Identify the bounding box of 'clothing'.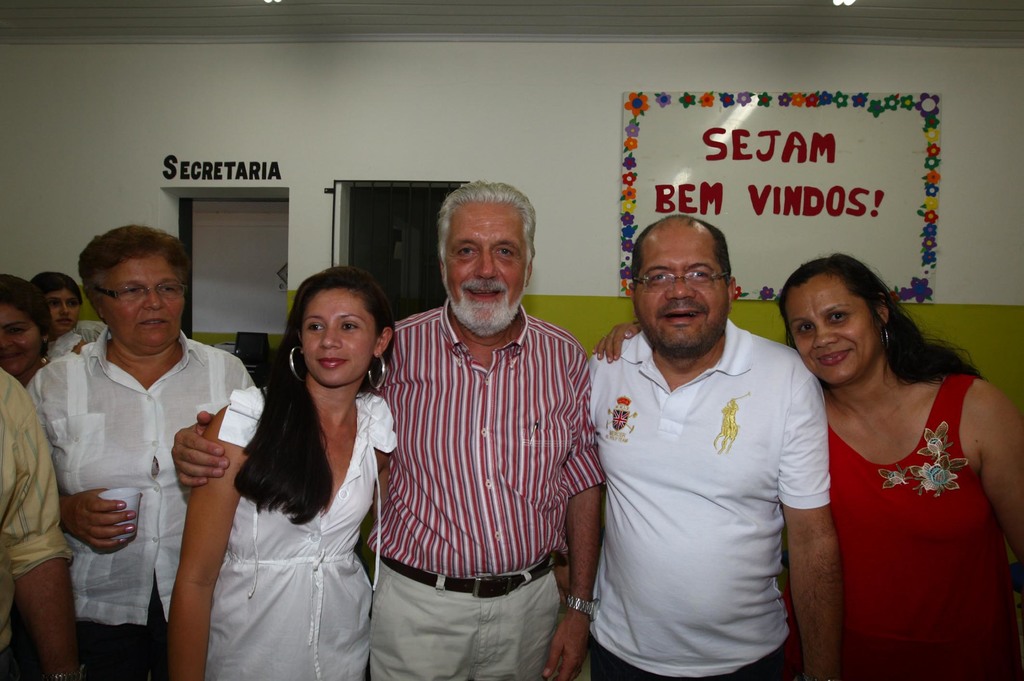
Rect(205, 380, 399, 680).
